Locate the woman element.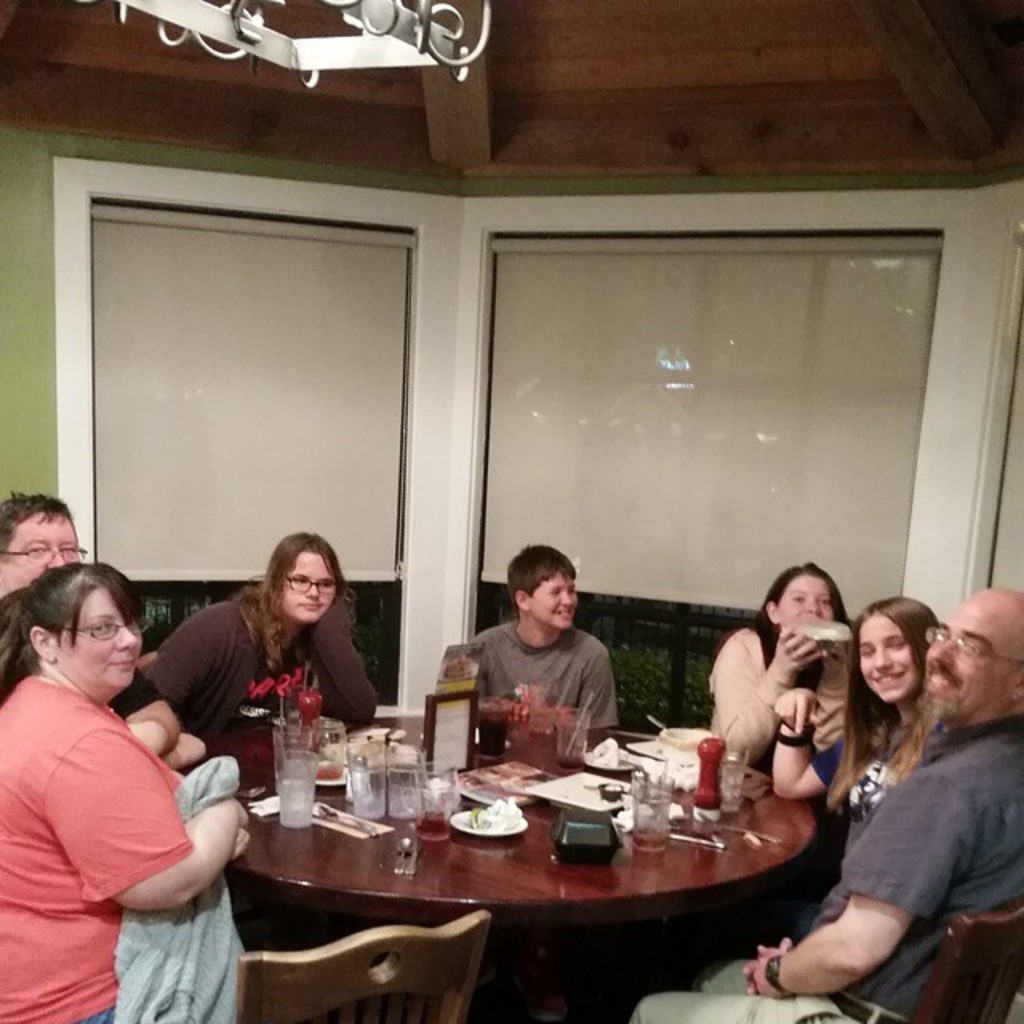
Element bbox: region(2, 563, 245, 1022).
